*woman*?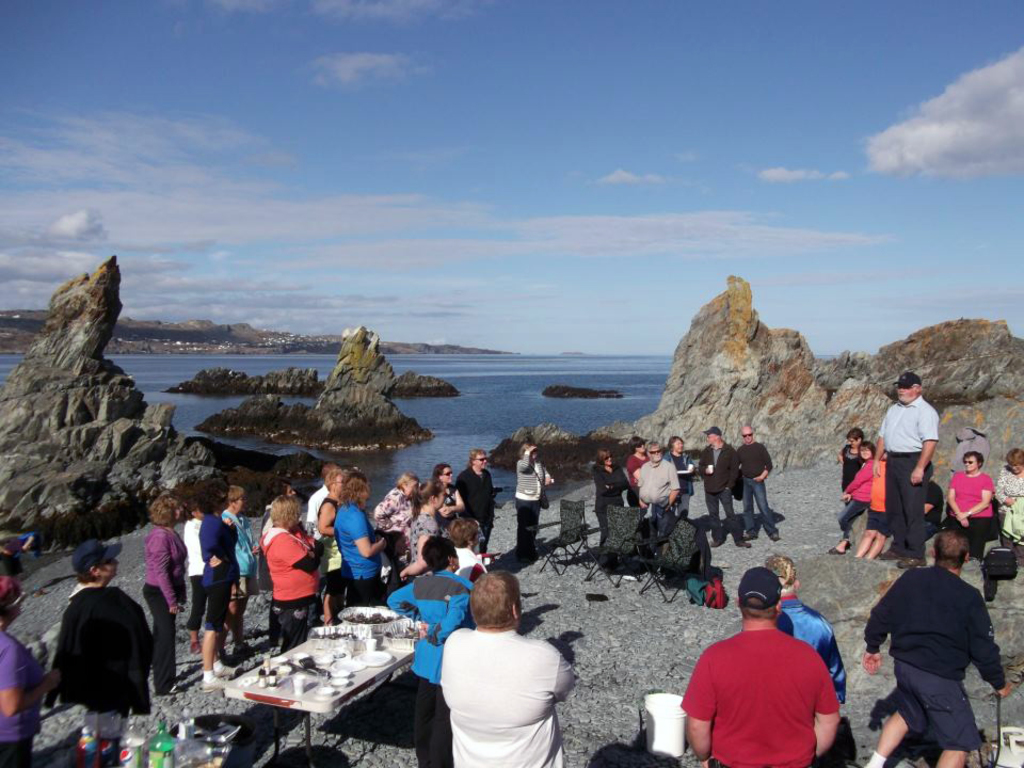
[945,448,994,572]
